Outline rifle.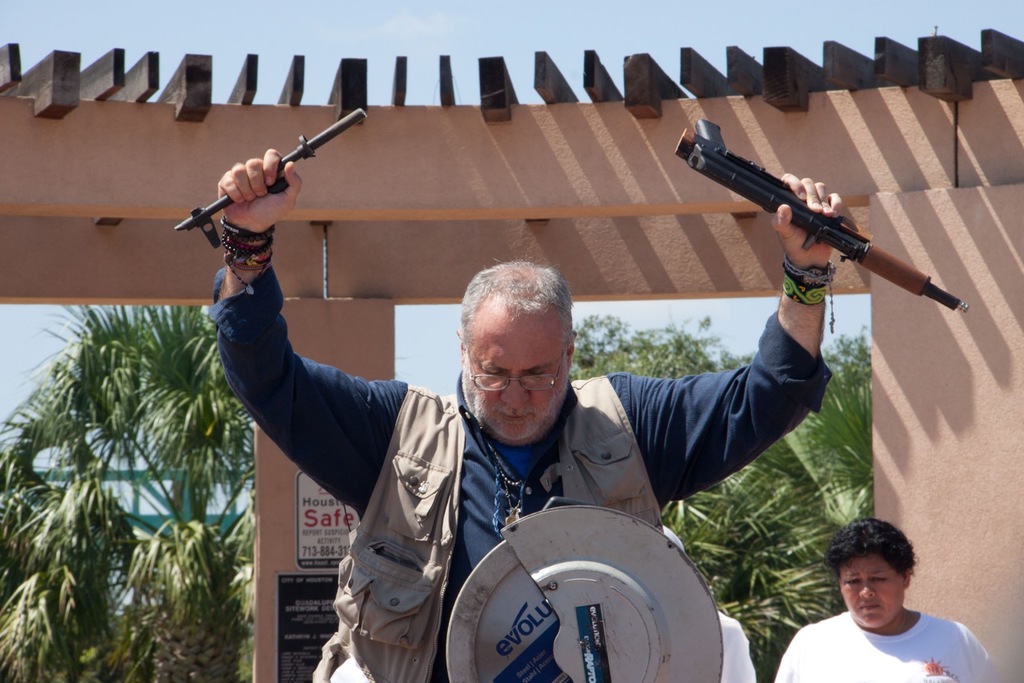
Outline: 718,143,960,349.
